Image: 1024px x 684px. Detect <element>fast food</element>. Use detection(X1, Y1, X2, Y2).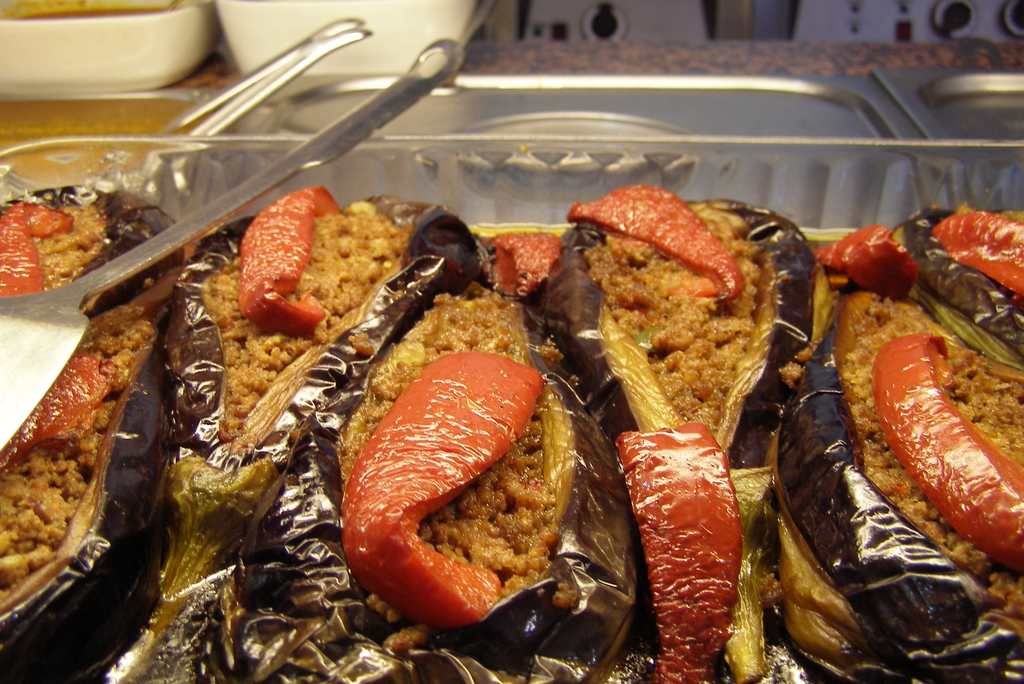
detection(0, 184, 1023, 683).
